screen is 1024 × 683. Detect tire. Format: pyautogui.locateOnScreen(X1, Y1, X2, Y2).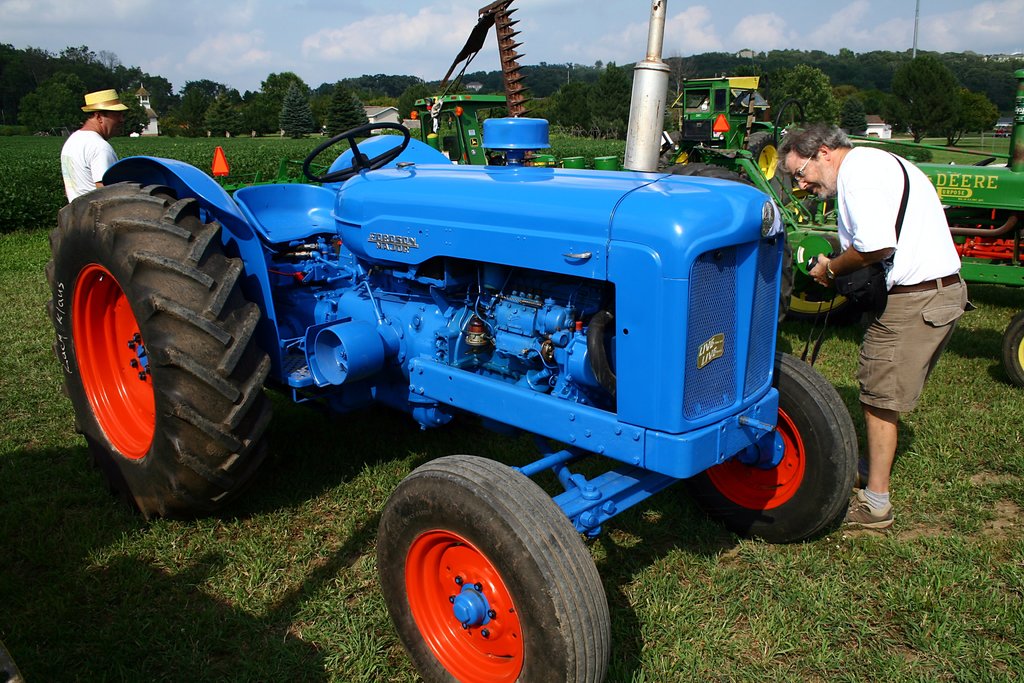
pyautogui.locateOnScreen(662, 162, 792, 327).
